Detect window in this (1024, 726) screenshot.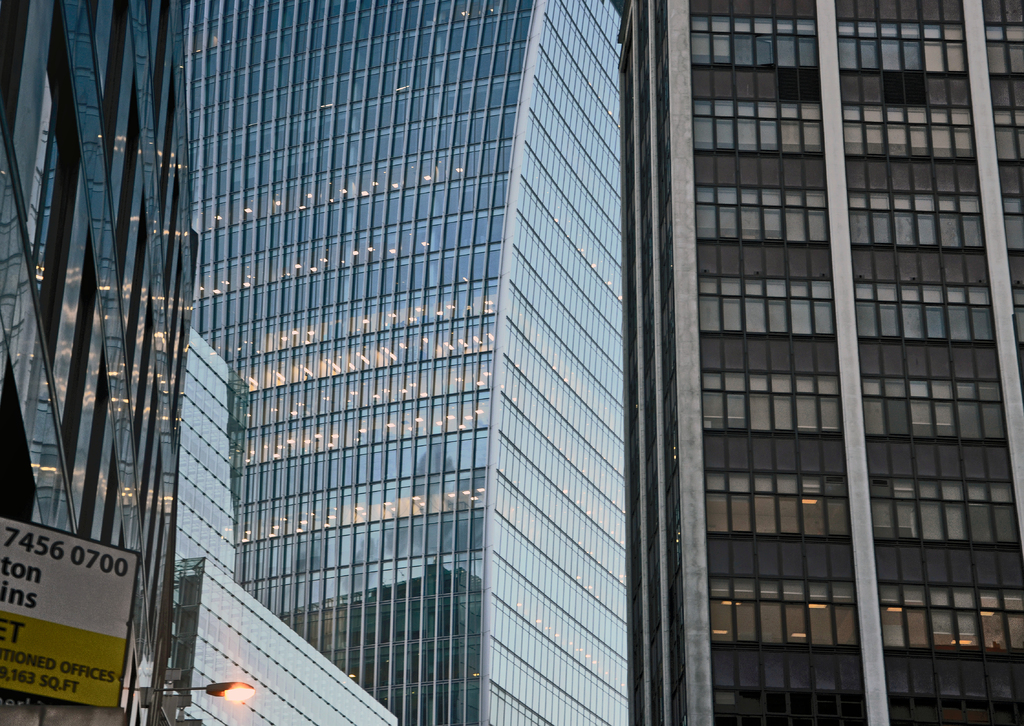
Detection: x1=838, y1=19, x2=960, y2=77.
